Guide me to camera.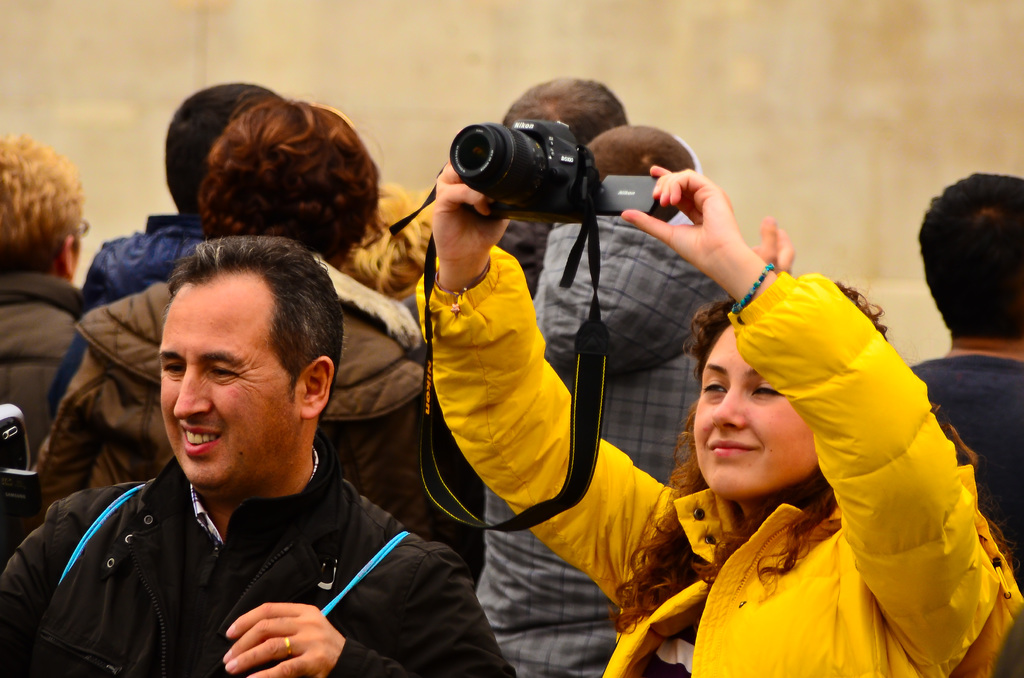
Guidance: l=0, t=401, r=45, b=530.
